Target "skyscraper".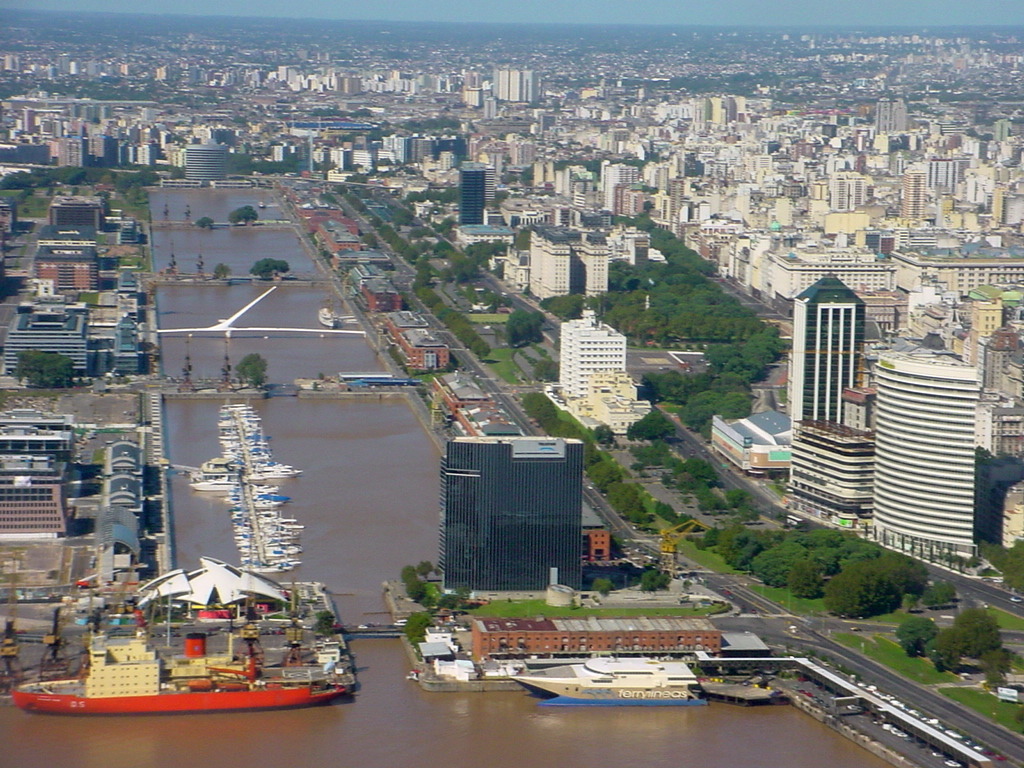
Target region: {"x1": 492, "y1": 71, "x2": 503, "y2": 100}.
